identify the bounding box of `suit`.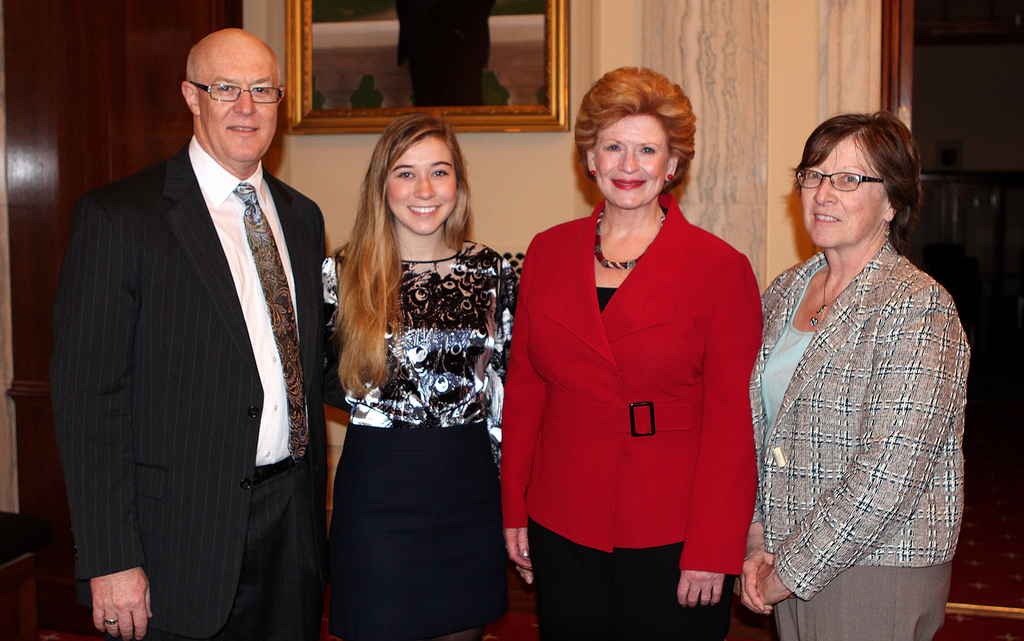
(left=751, top=240, right=971, bottom=640).
